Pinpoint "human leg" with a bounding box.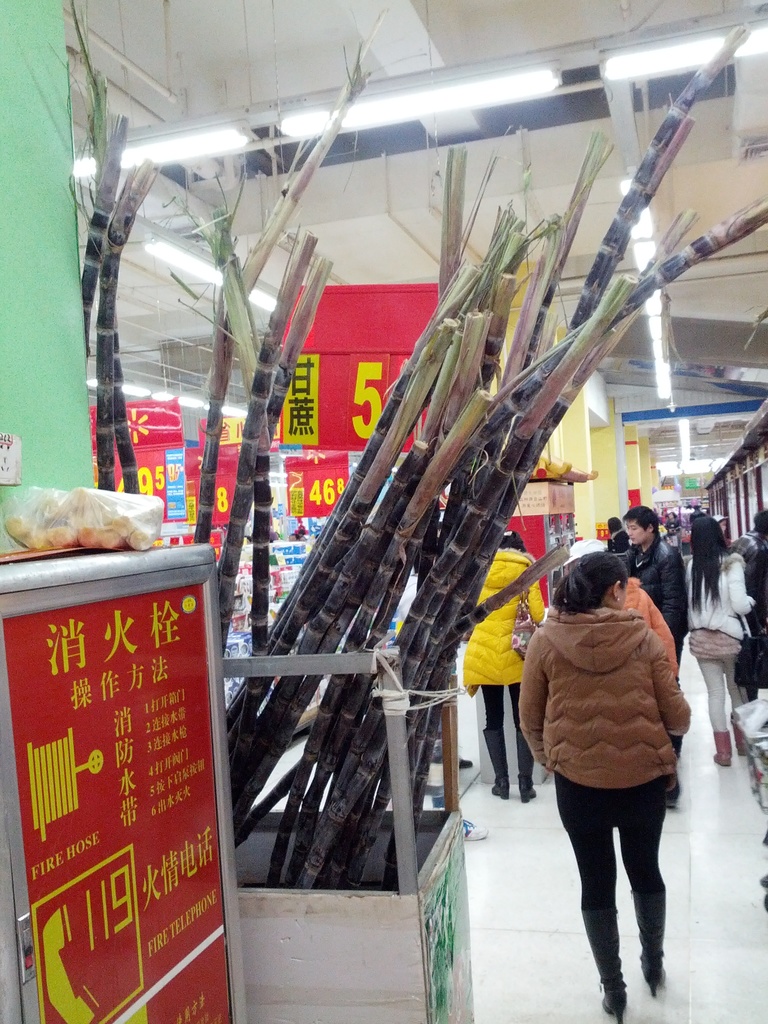
box(556, 772, 632, 1018).
